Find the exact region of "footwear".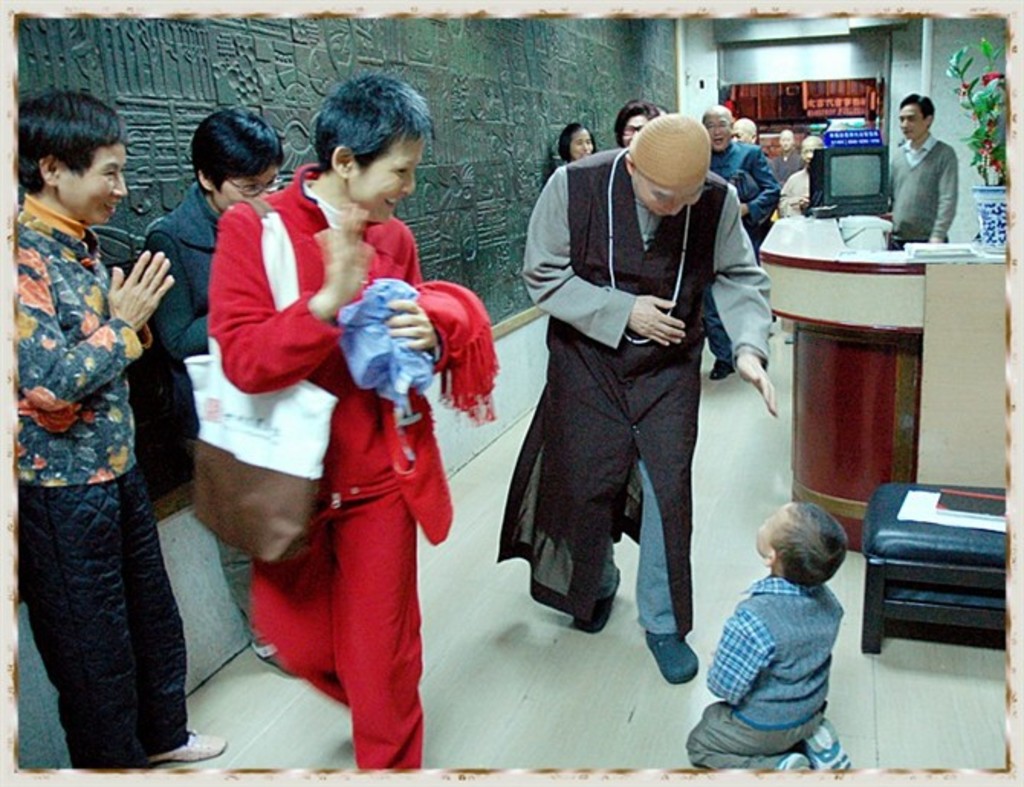
Exact region: box=[148, 727, 232, 761].
